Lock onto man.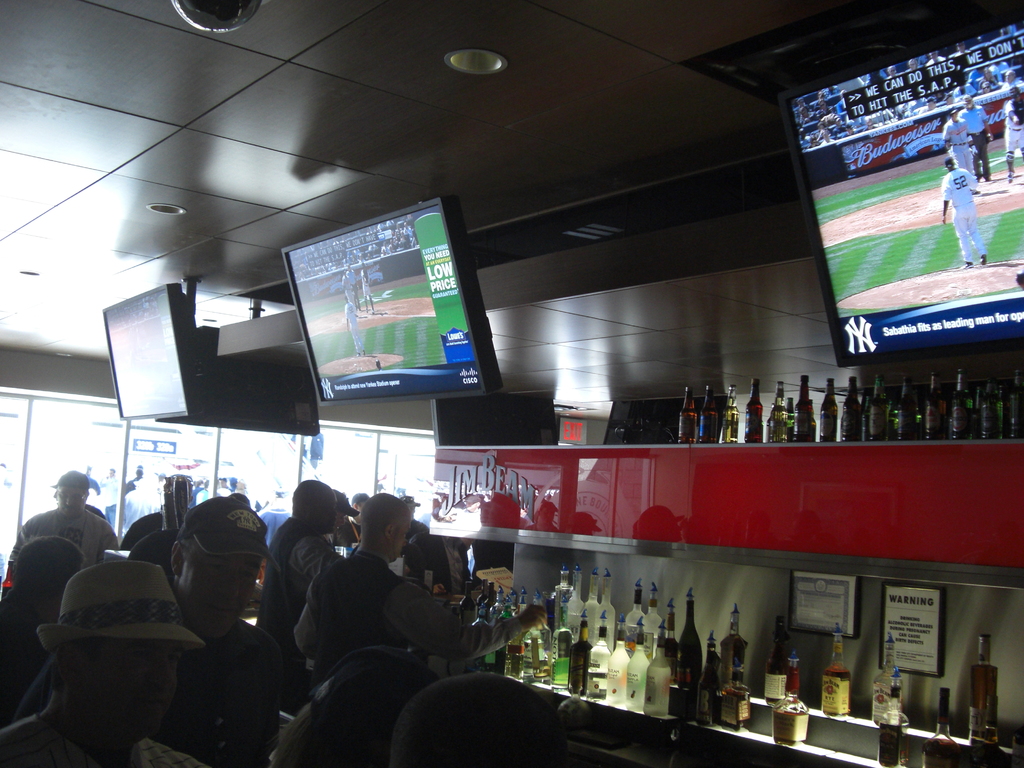
Locked: (16, 472, 115, 551).
